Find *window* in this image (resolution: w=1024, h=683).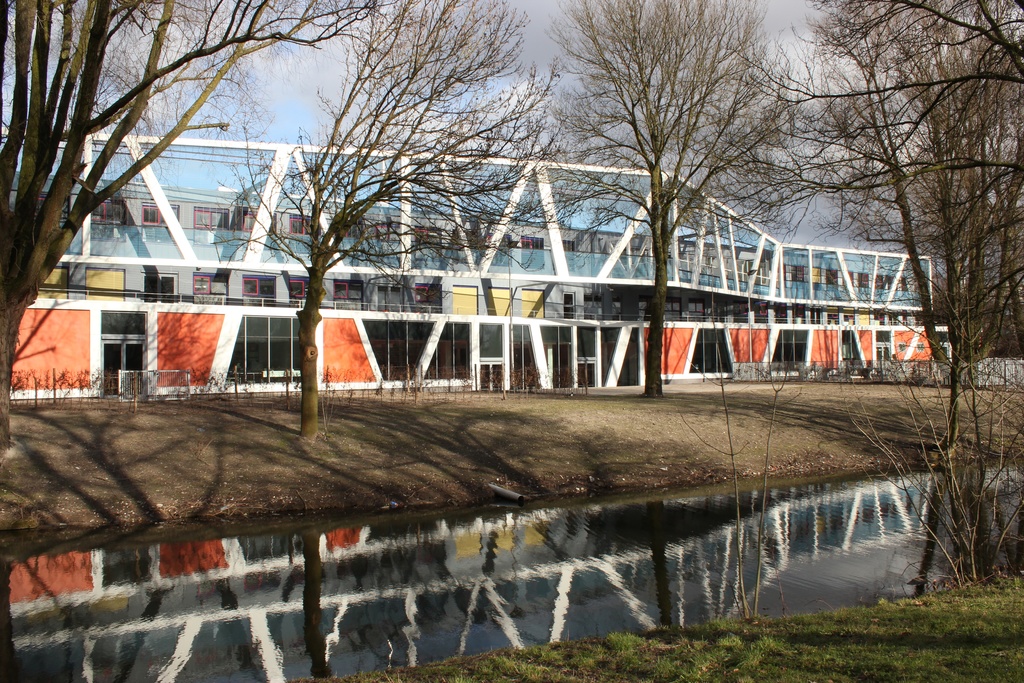
crop(521, 235, 543, 270).
